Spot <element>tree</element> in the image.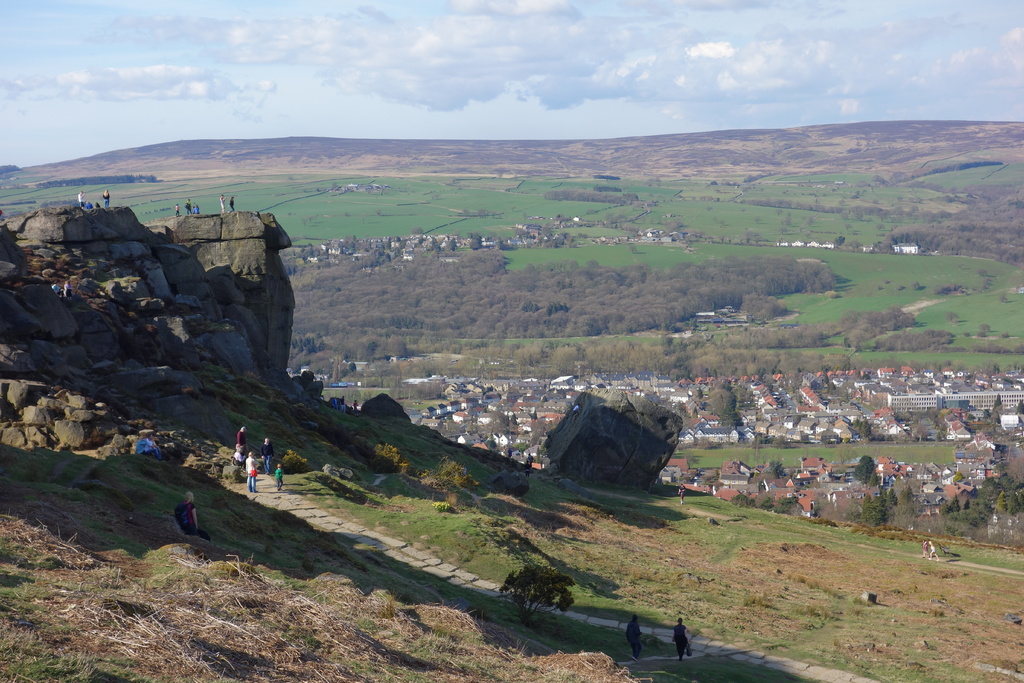
<element>tree</element> found at bbox(868, 468, 883, 493).
